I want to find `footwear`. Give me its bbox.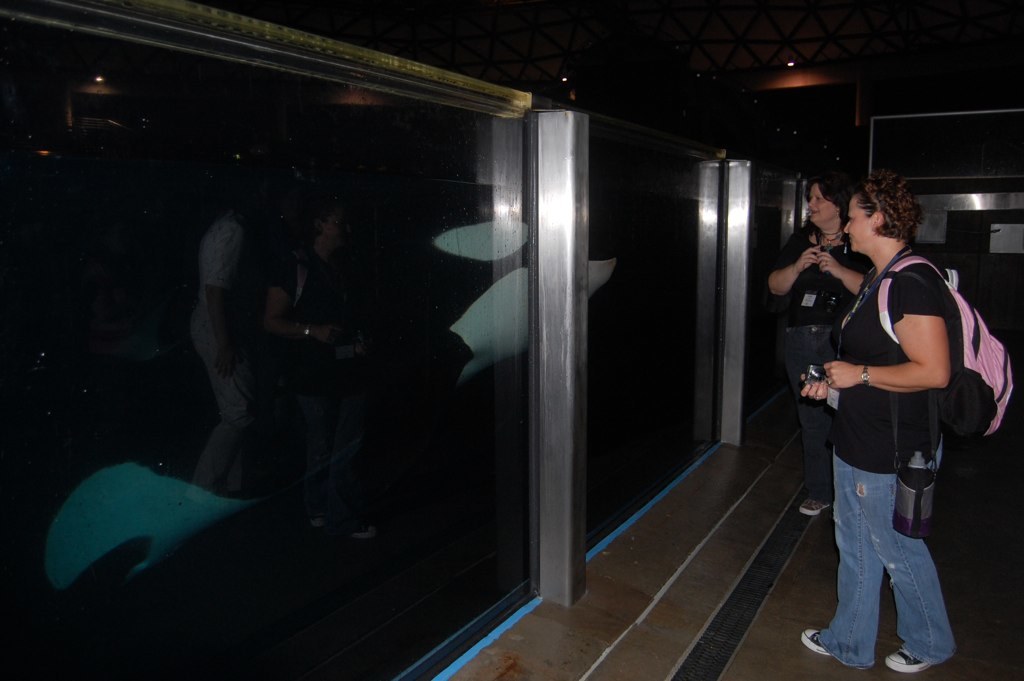
left=799, top=497, right=829, bottom=514.
